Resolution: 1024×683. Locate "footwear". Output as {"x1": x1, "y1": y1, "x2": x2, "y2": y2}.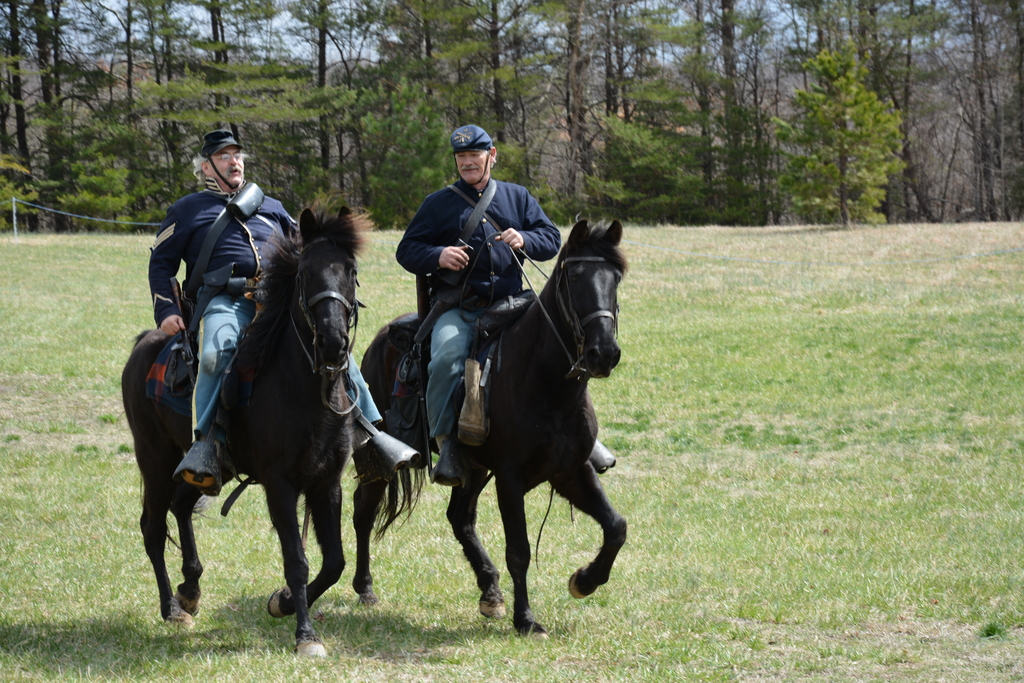
{"x1": 185, "y1": 443, "x2": 214, "y2": 483}.
